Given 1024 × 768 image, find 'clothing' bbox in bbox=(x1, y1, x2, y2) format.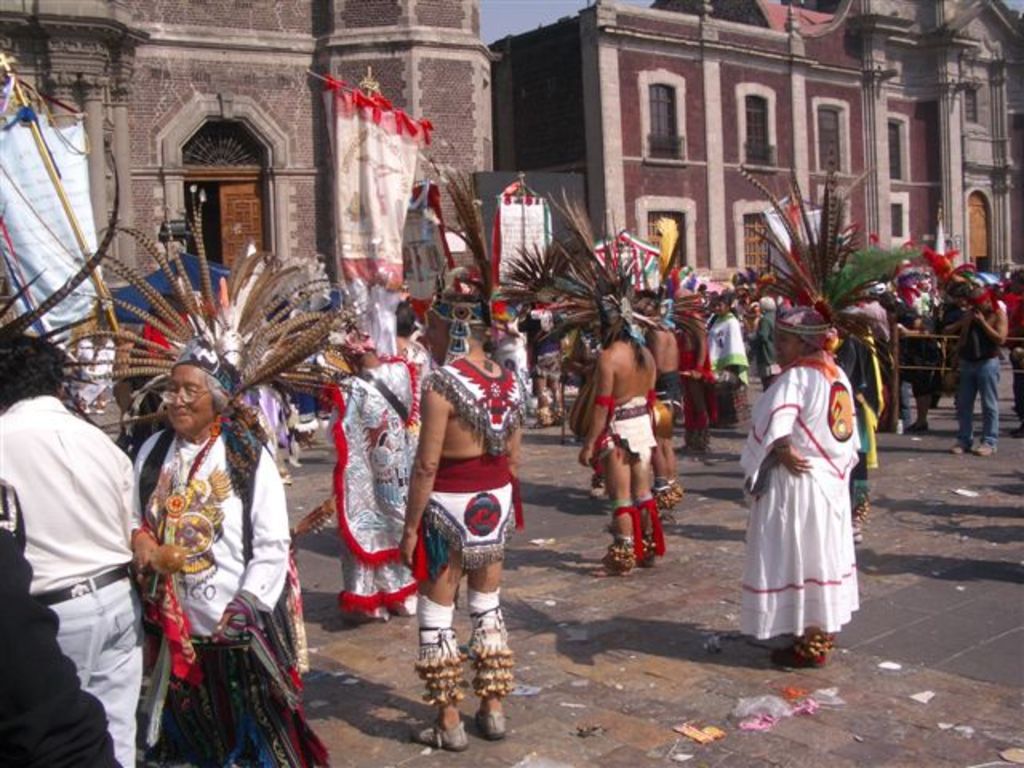
bbox=(598, 395, 658, 462).
